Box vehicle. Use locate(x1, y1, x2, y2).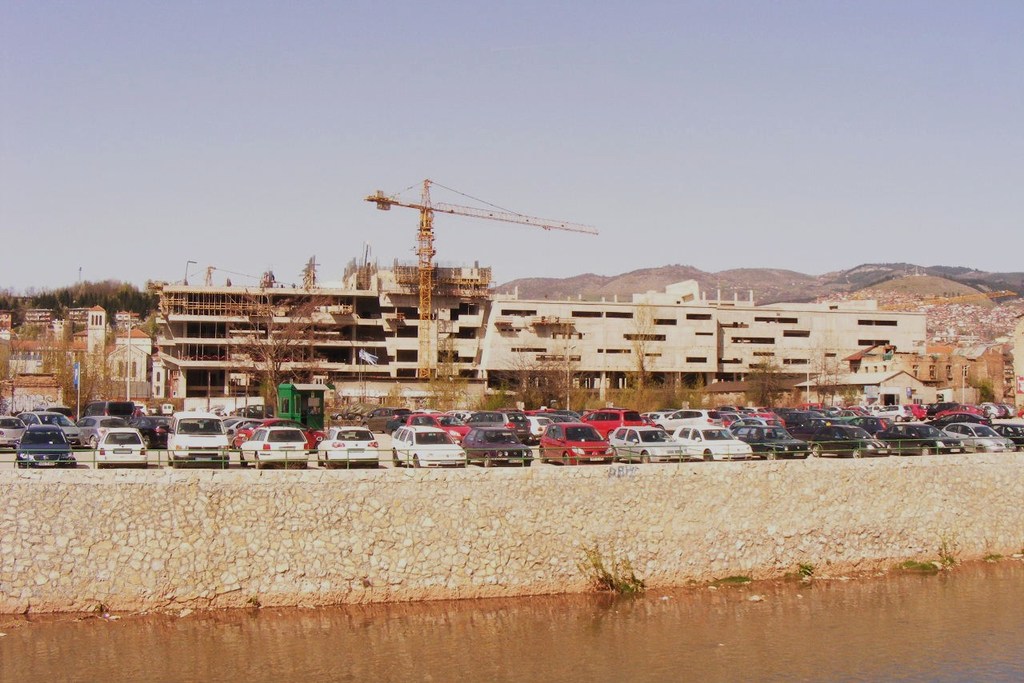
locate(238, 423, 307, 462).
